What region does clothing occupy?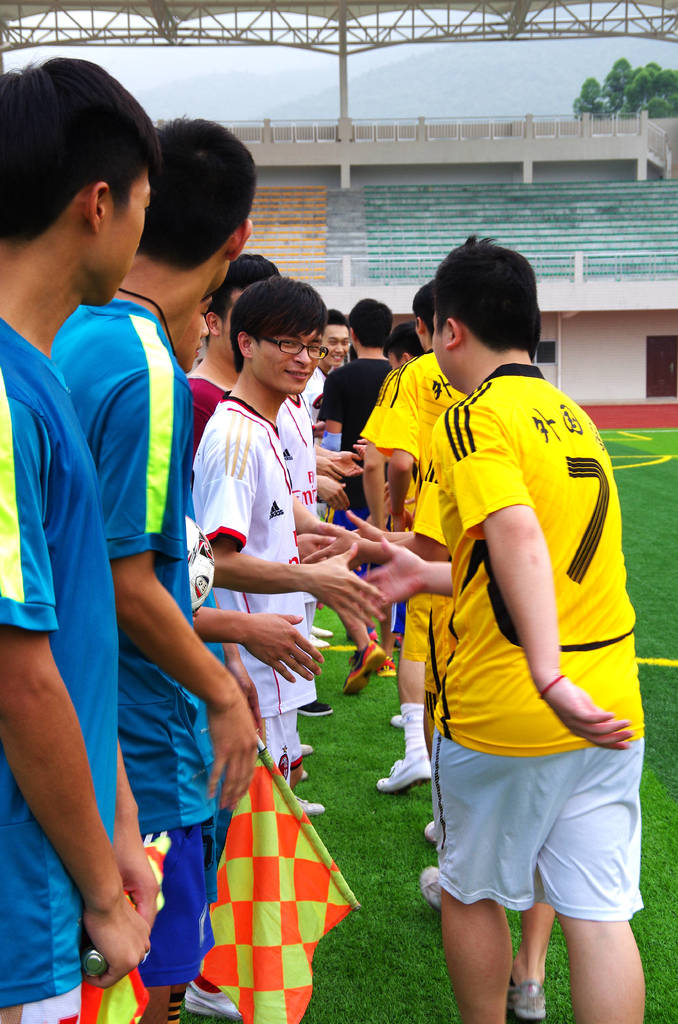
bbox=(276, 396, 316, 634).
